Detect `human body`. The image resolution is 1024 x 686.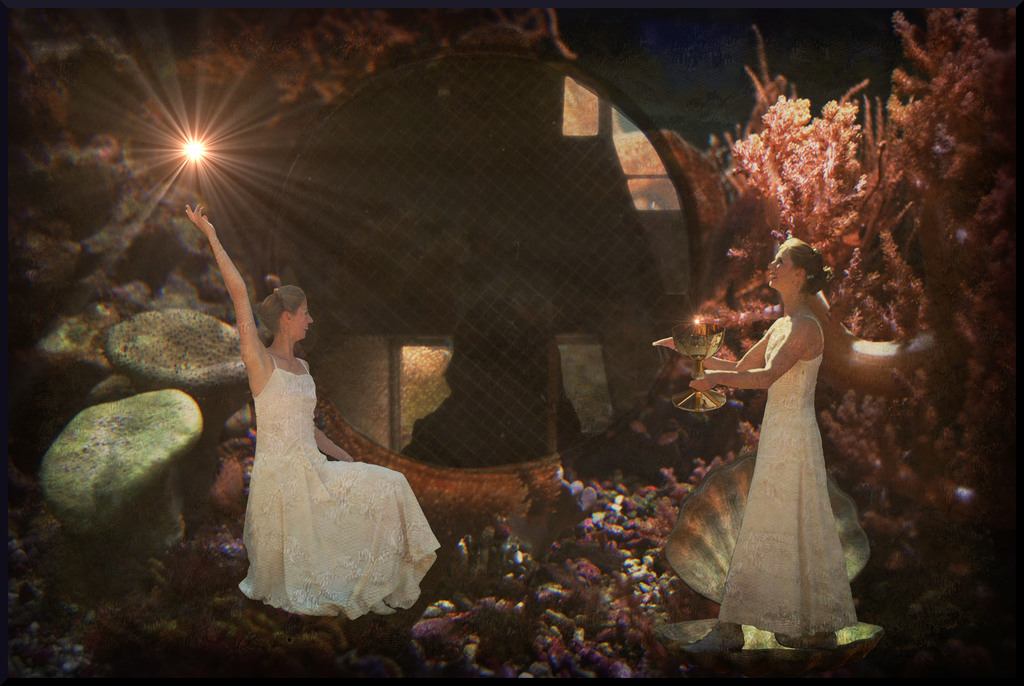
left=690, top=310, right=854, bottom=652.
